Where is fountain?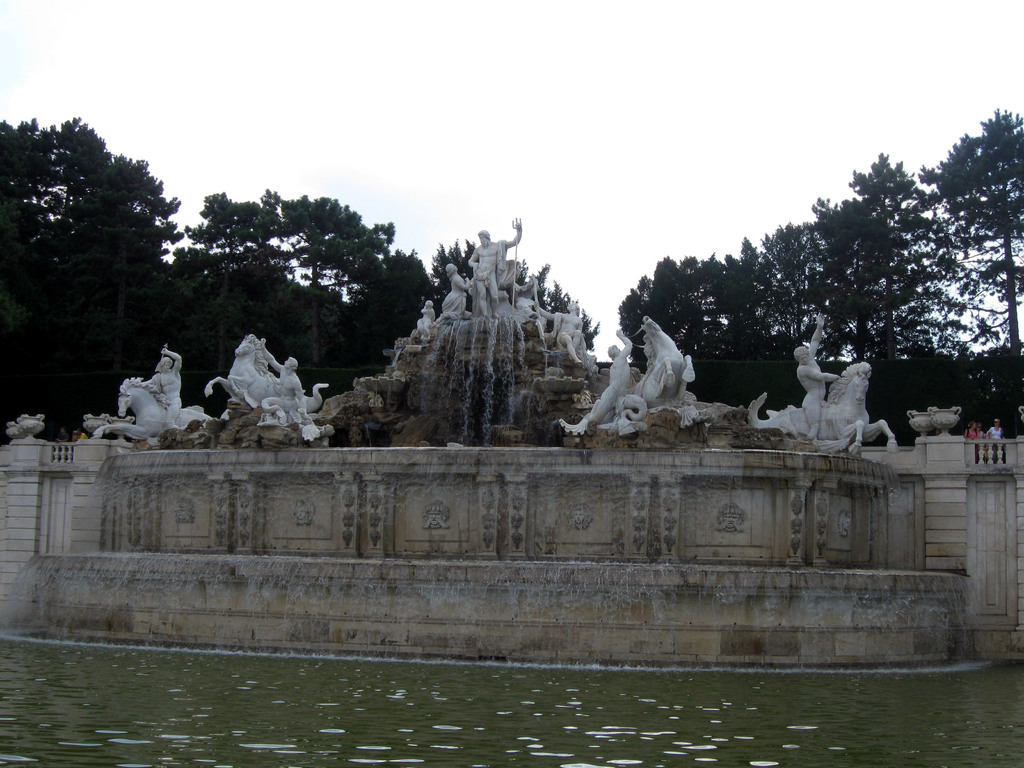
crop(3, 209, 1002, 680).
